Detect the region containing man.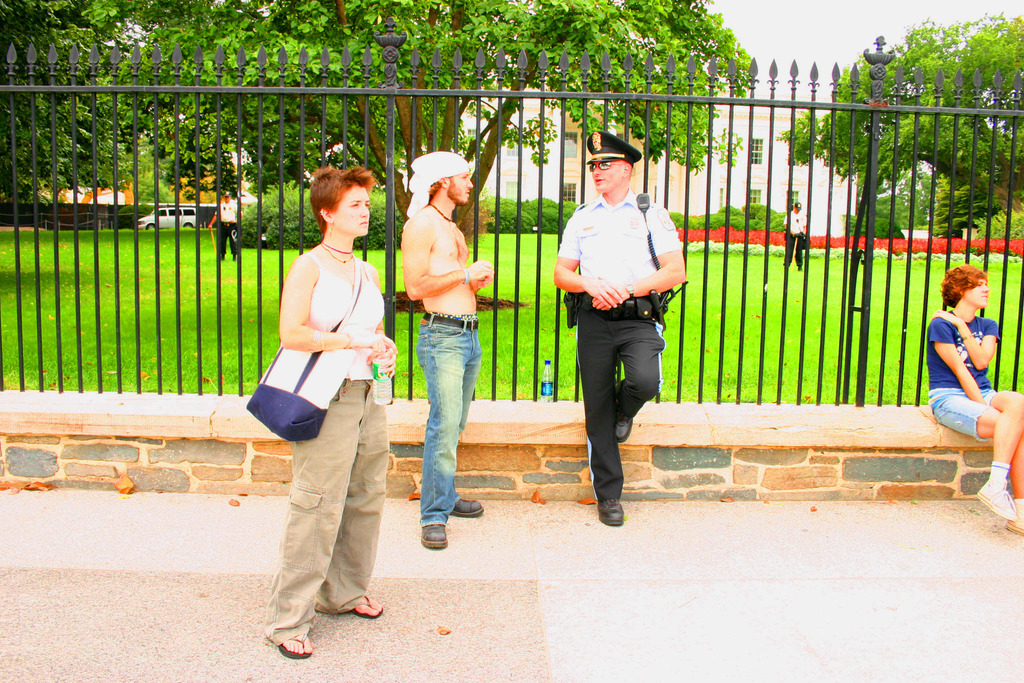
(left=564, top=146, right=687, bottom=520).
